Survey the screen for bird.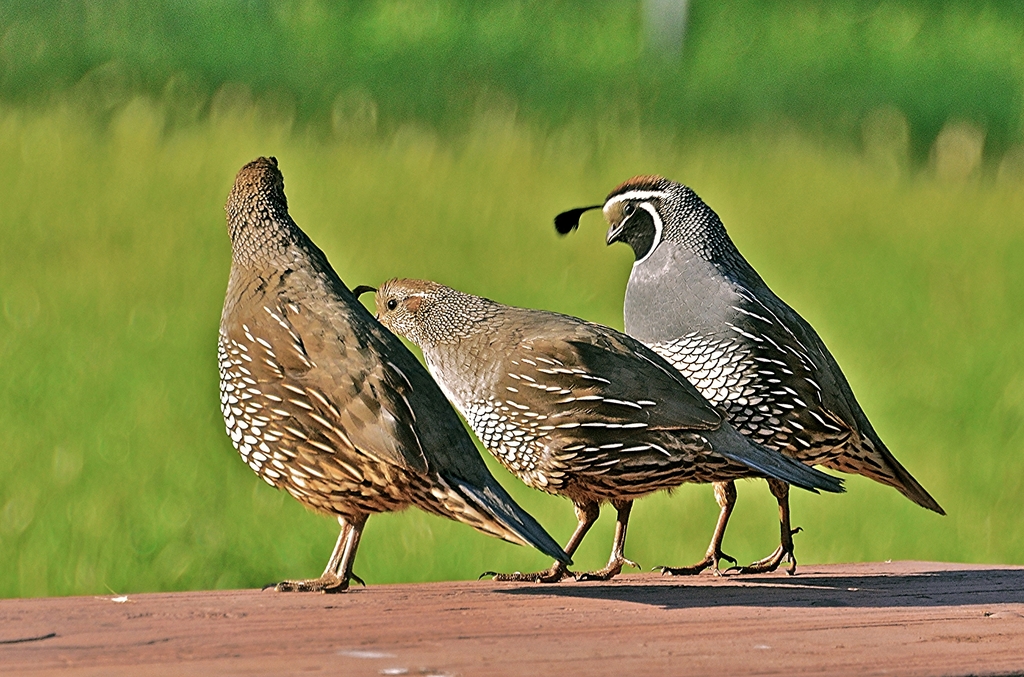
Survey found: bbox=[547, 174, 945, 582].
